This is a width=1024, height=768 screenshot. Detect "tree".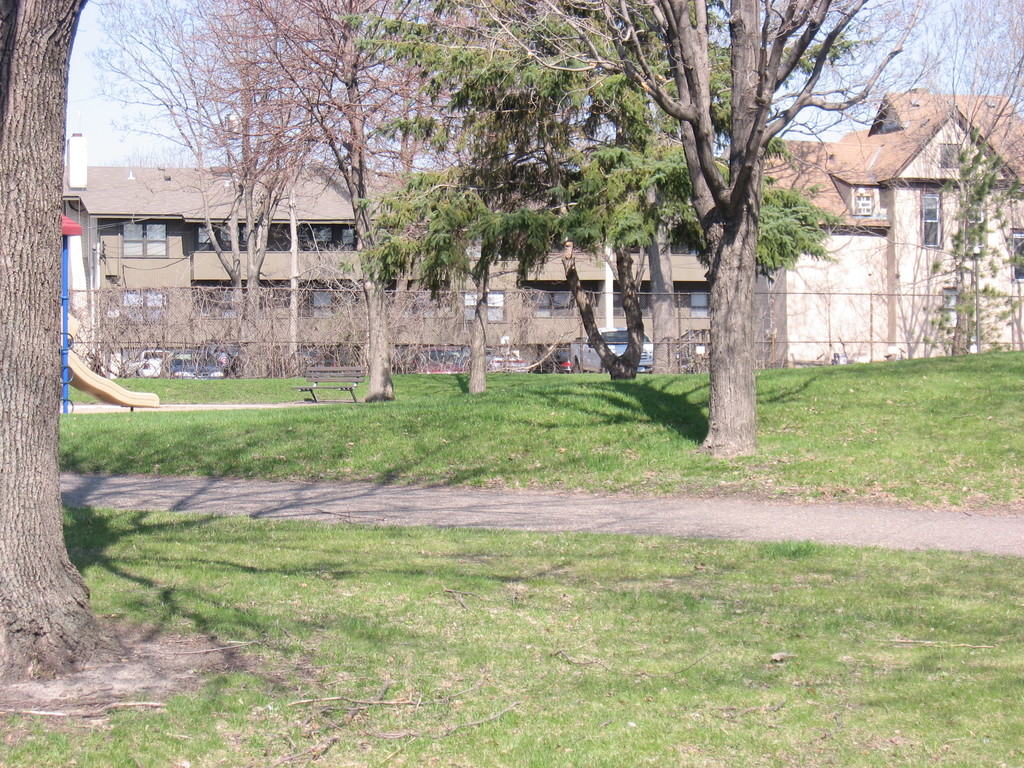
88/0/358/344.
